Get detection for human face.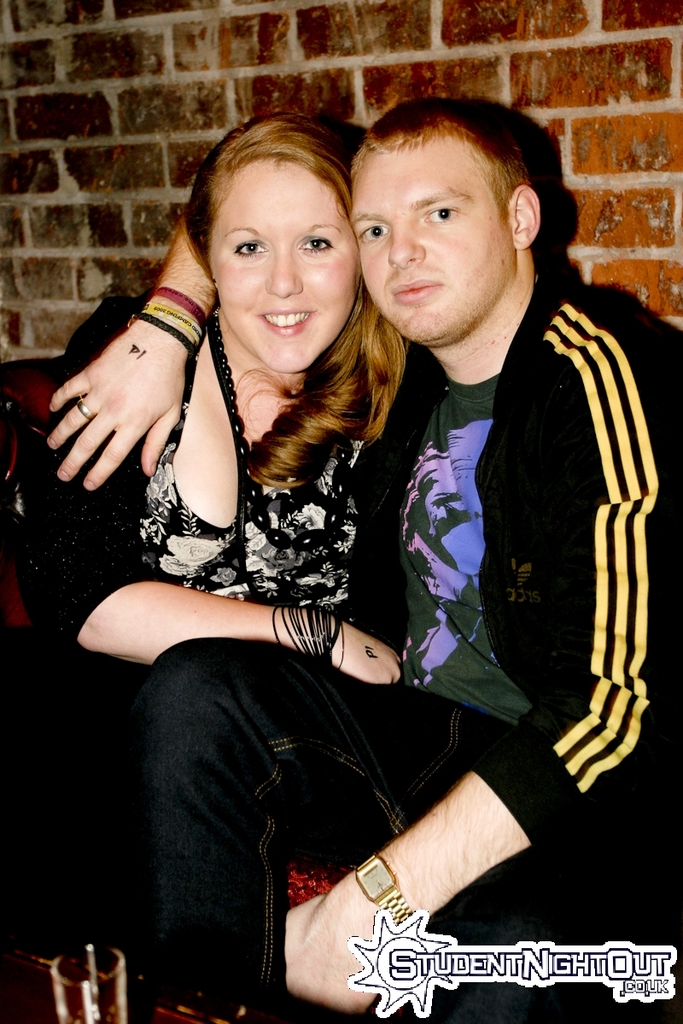
Detection: (349,147,510,350).
